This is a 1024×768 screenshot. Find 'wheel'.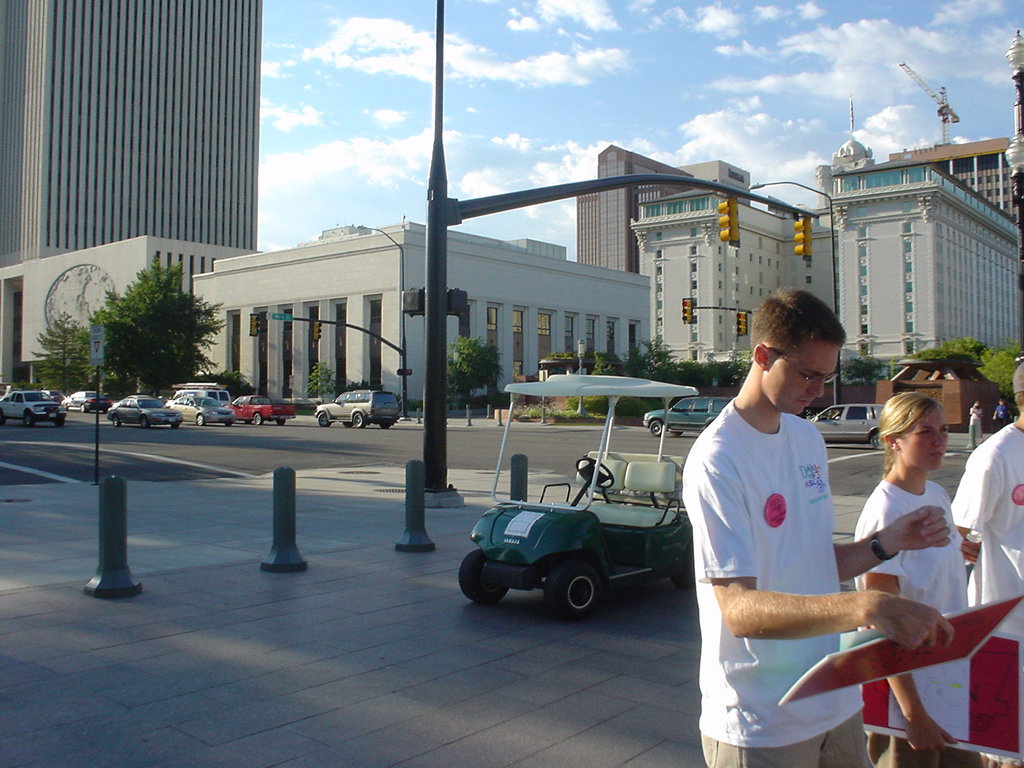
Bounding box: box(381, 419, 390, 428).
